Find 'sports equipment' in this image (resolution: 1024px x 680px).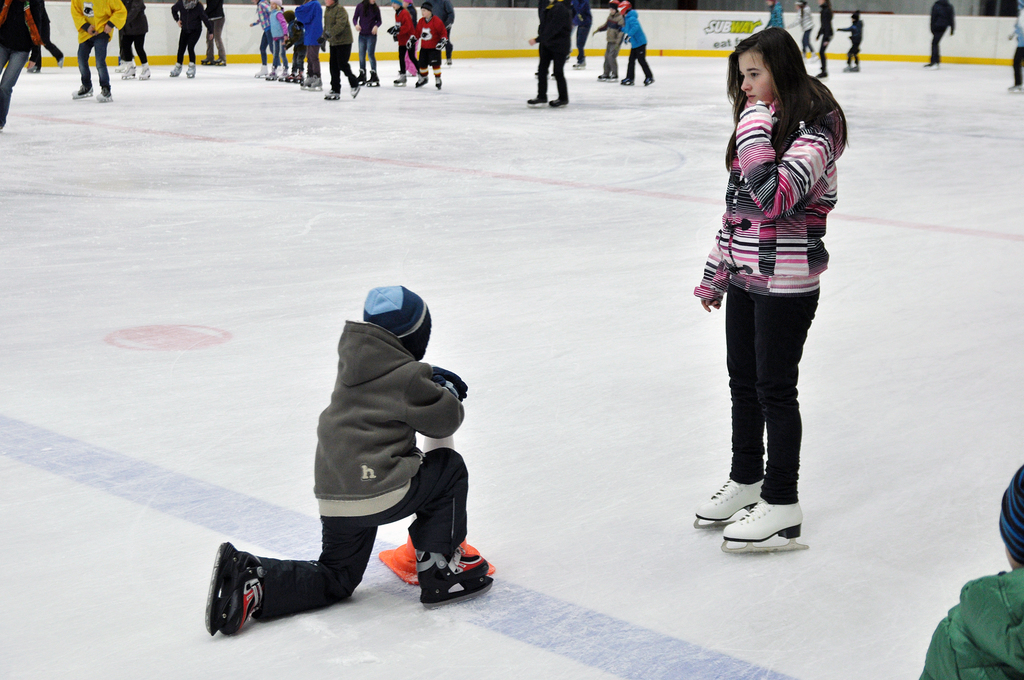
select_region(170, 61, 182, 78).
